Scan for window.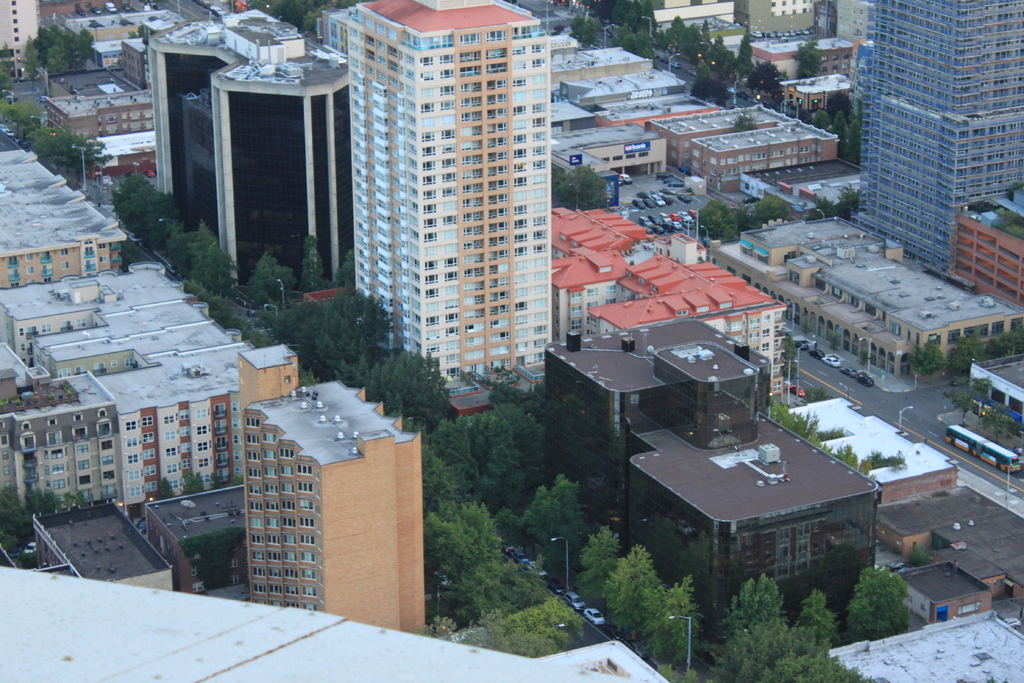
Scan result: 22/254/33/263.
